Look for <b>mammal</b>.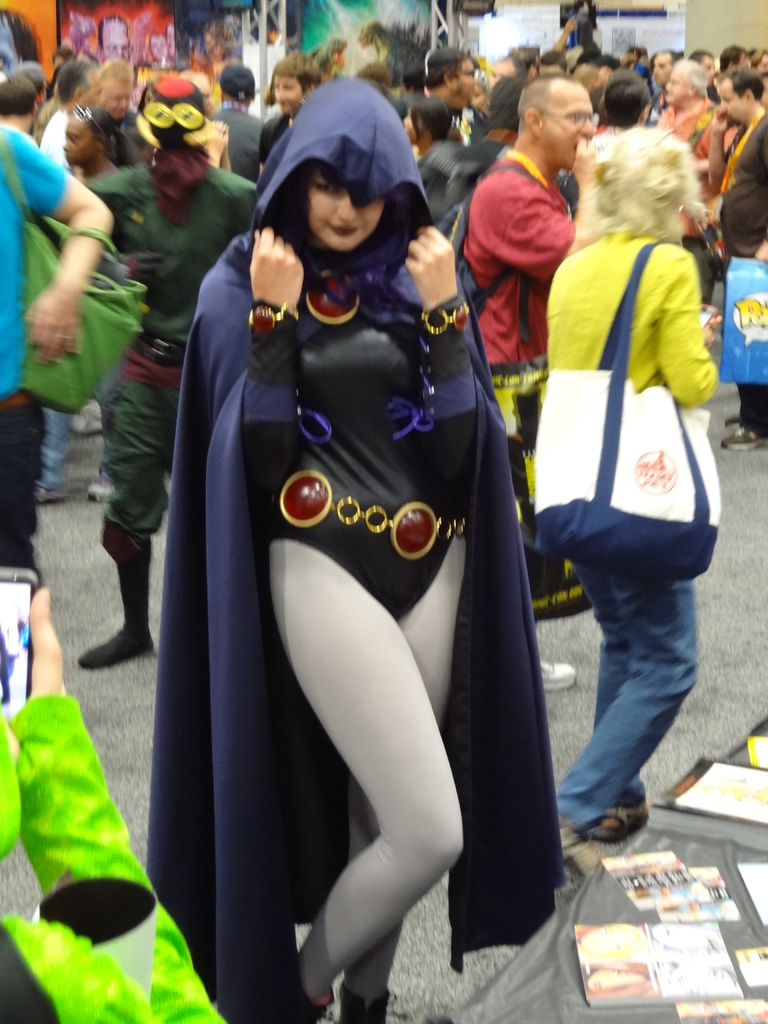
Found: rect(98, 10, 131, 59).
